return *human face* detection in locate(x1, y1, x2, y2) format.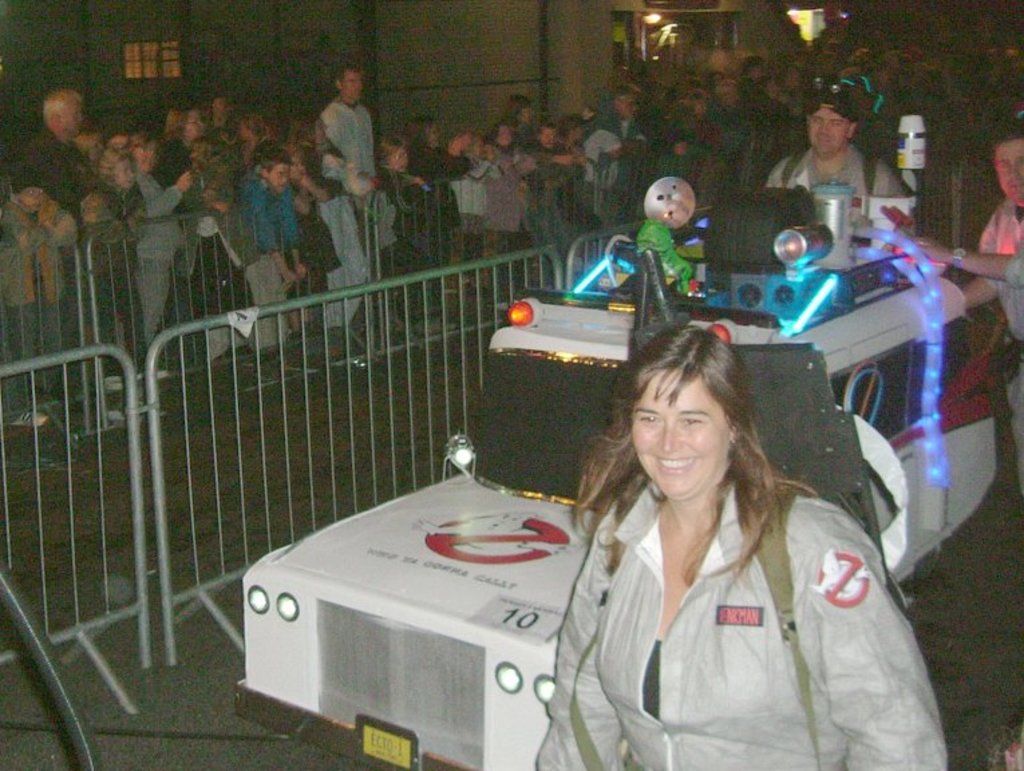
locate(427, 120, 438, 145).
